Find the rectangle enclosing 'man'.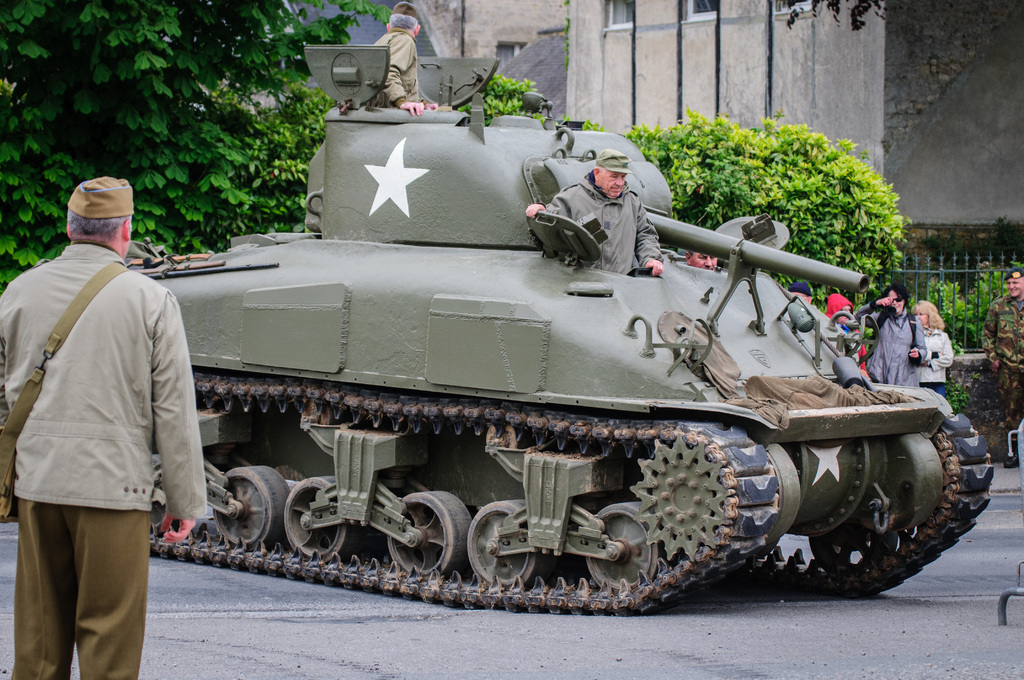
locate(788, 280, 813, 306).
